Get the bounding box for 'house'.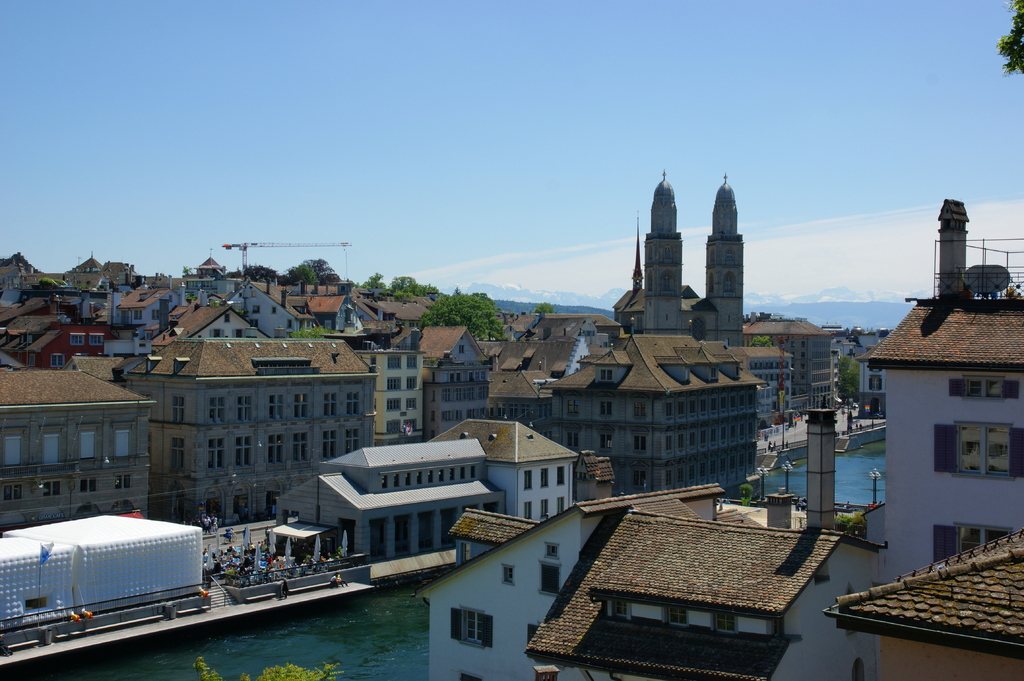
364 328 420 447.
